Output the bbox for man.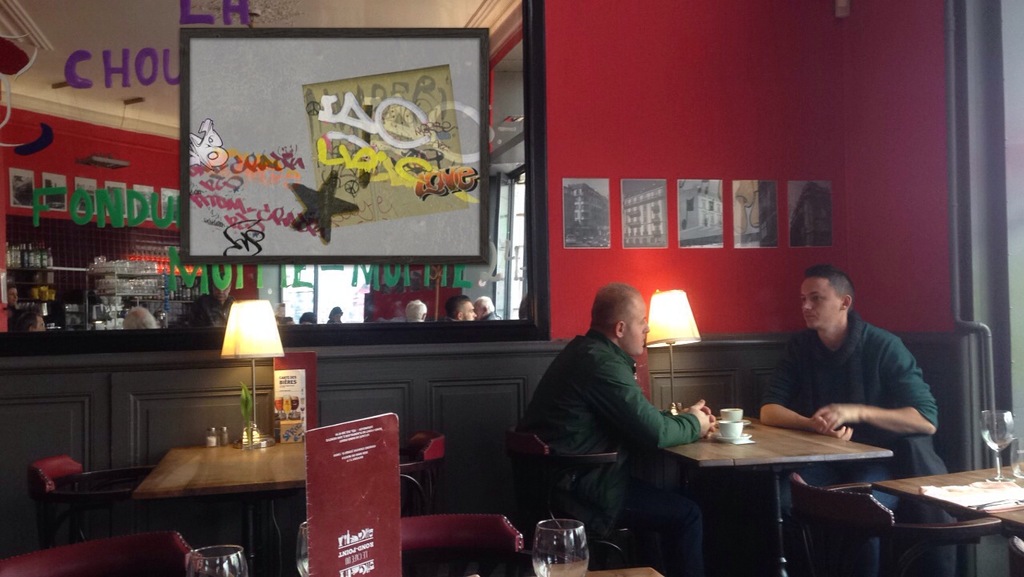
479:295:500:321.
